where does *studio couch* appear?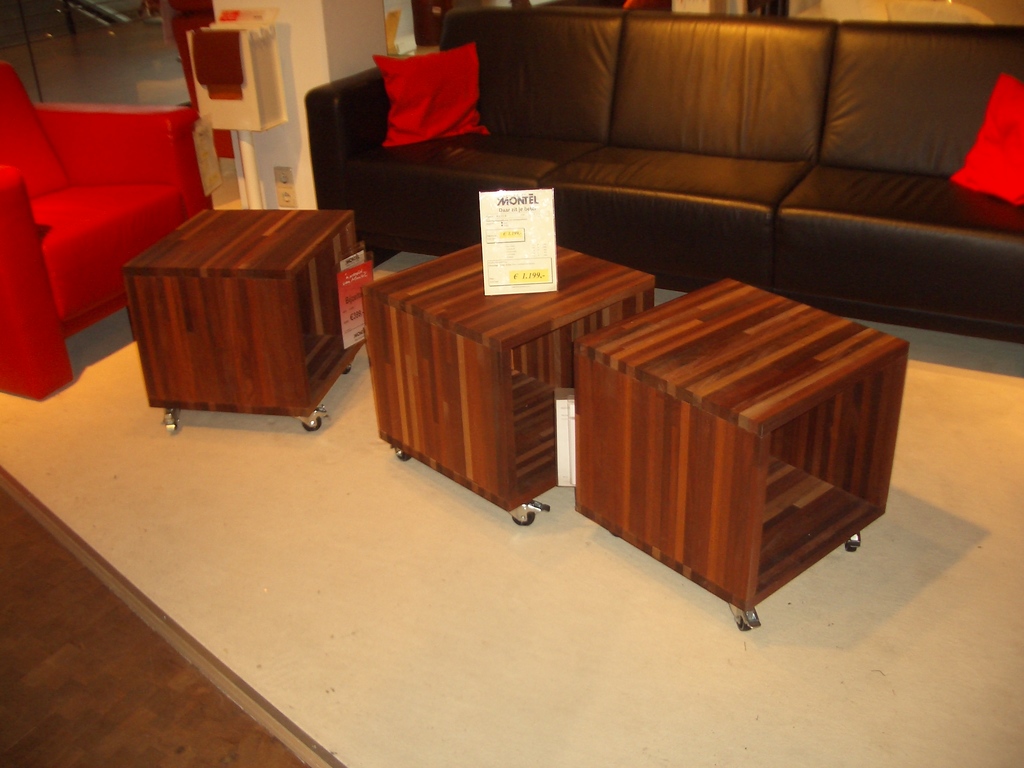
Appears at (298, 4, 1023, 344).
